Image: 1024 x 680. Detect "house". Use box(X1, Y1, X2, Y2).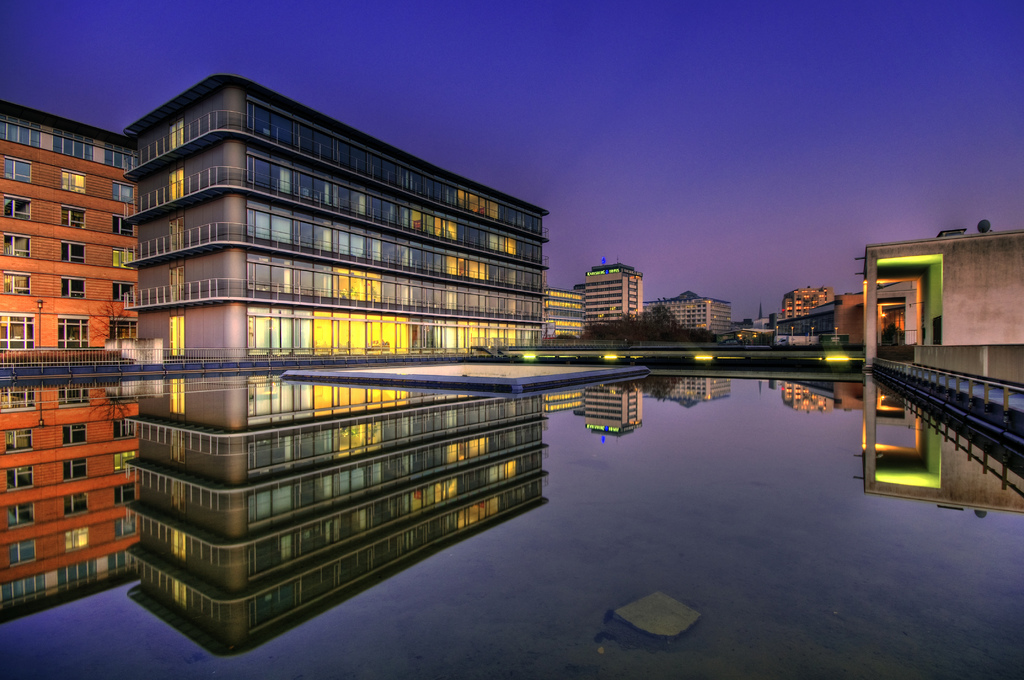
box(0, 104, 148, 364).
